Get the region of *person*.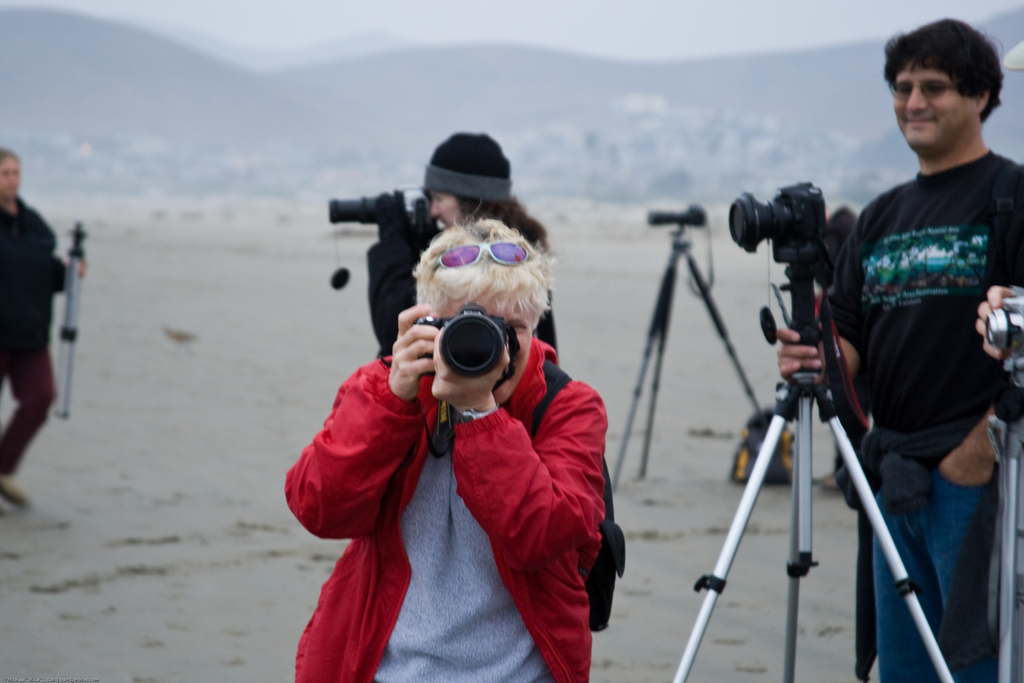
l=369, t=133, r=561, b=364.
